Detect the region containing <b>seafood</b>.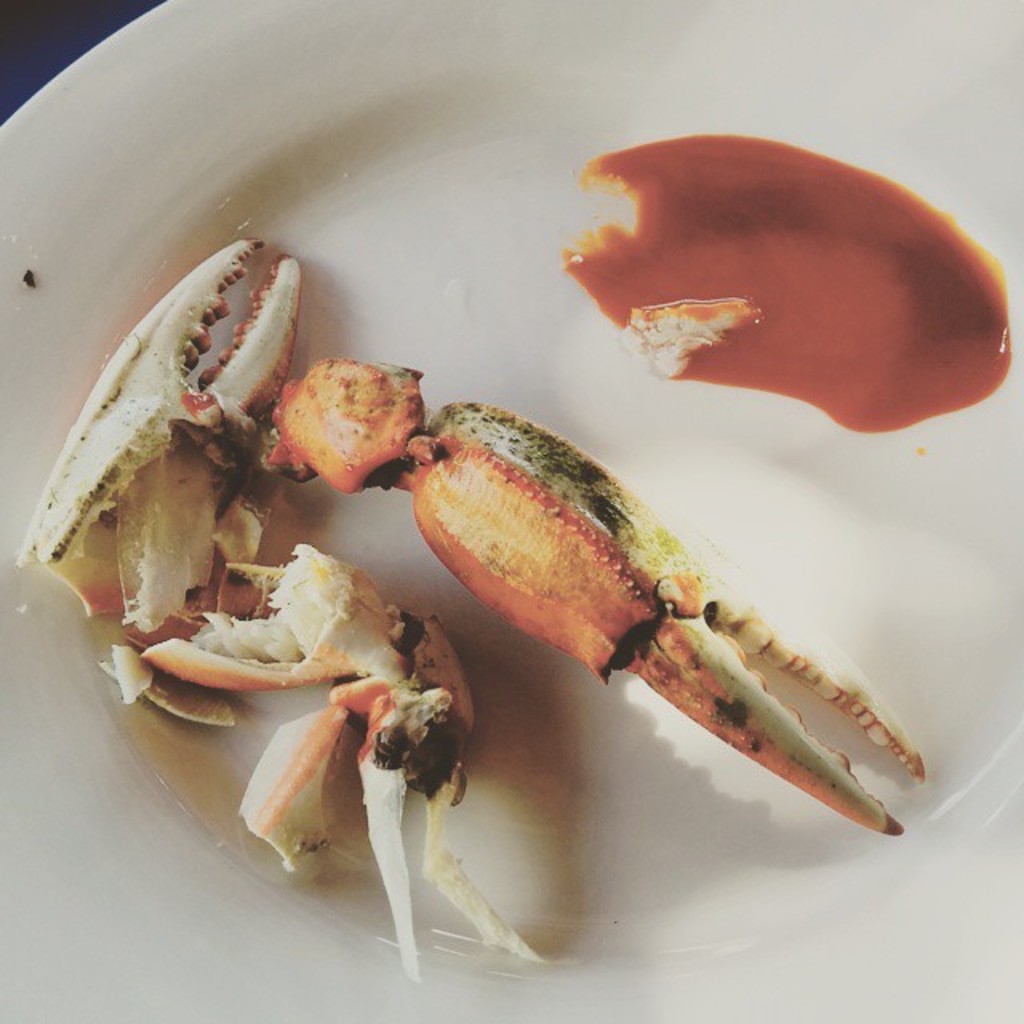
[x1=14, y1=238, x2=925, y2=982].
